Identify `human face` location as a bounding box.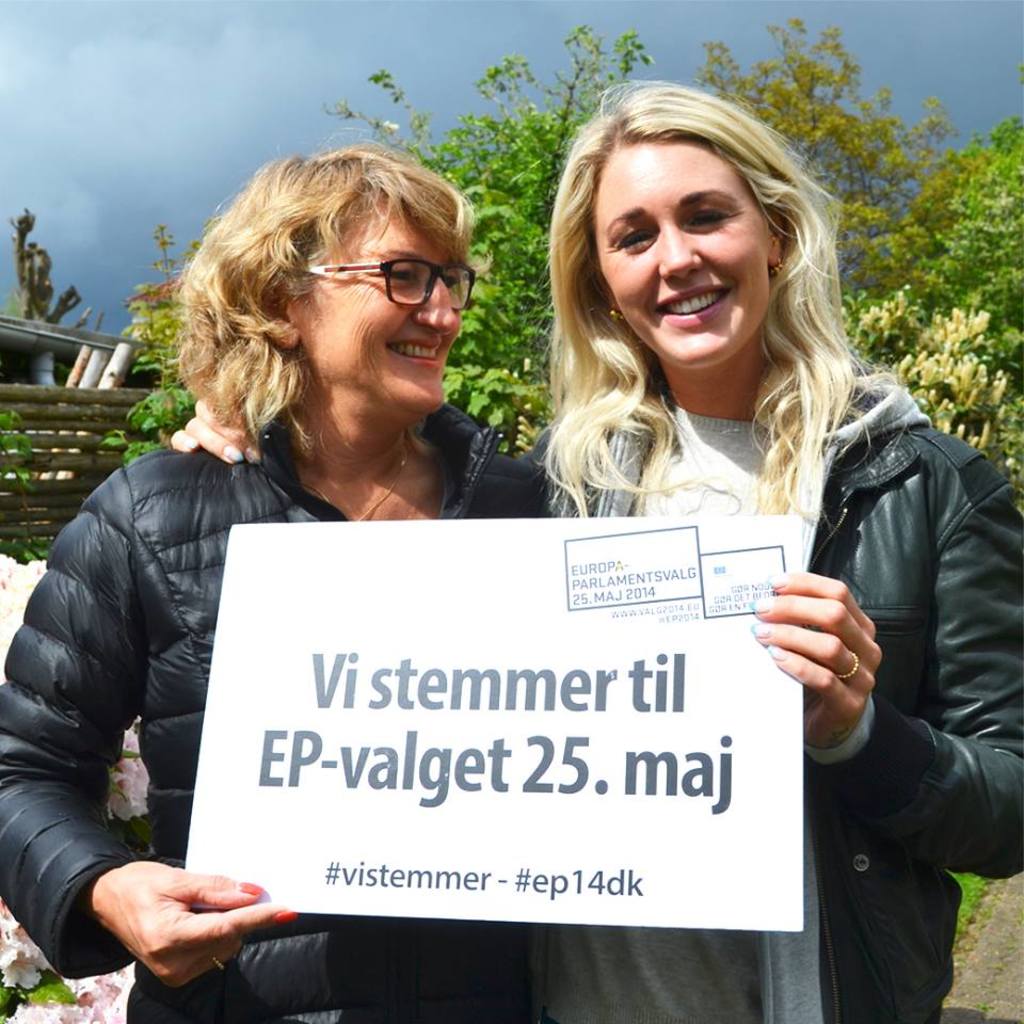
(x1=586, y1=145, x2=778, y2=353).
